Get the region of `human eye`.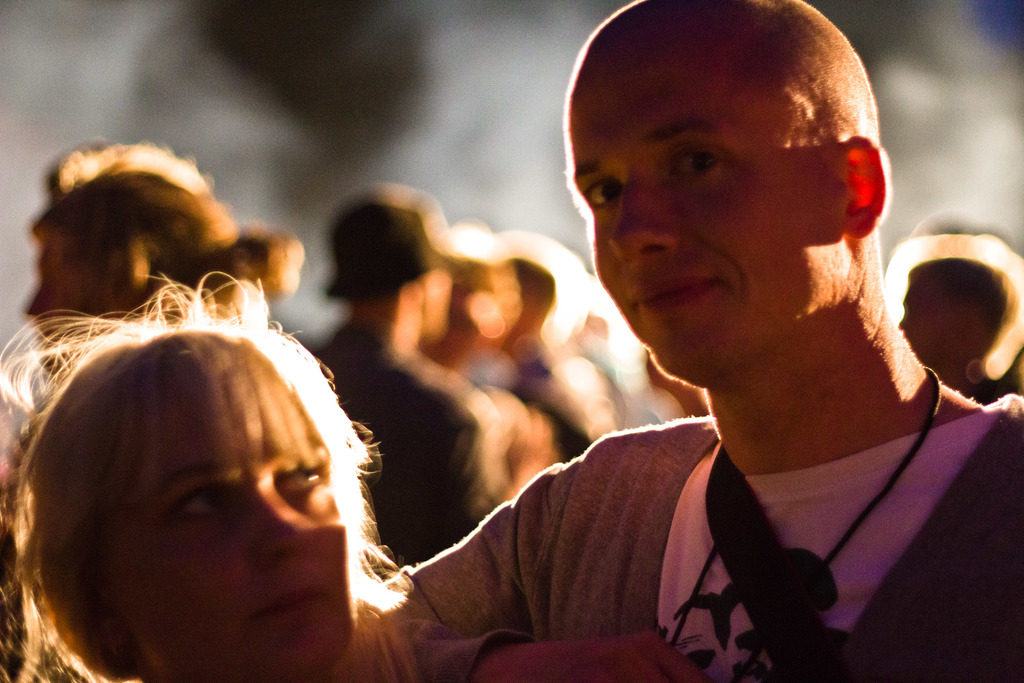
box(665, 142, 733, 183).
